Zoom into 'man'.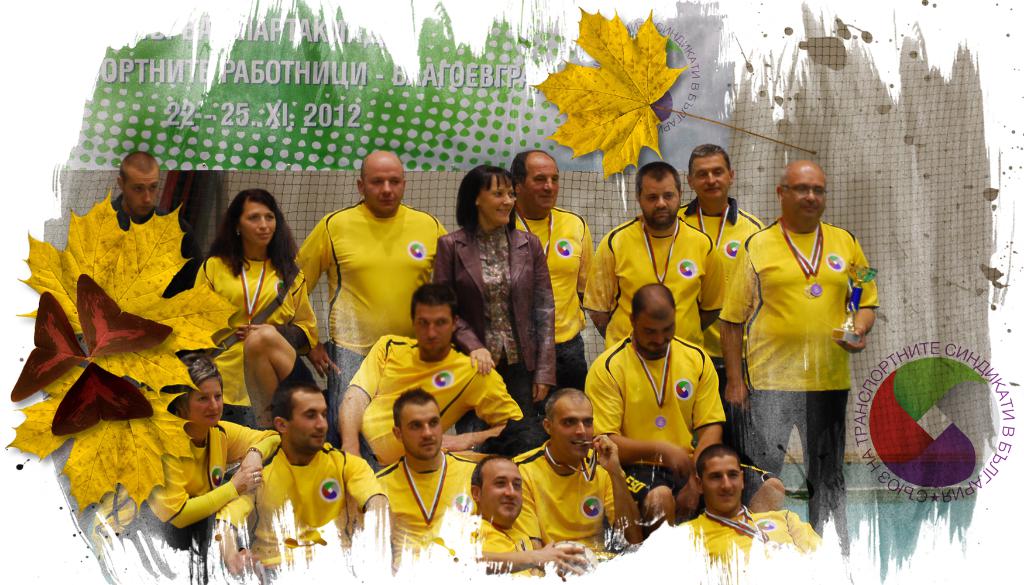
Zoom target: box=[106, 150, 202, 303].
